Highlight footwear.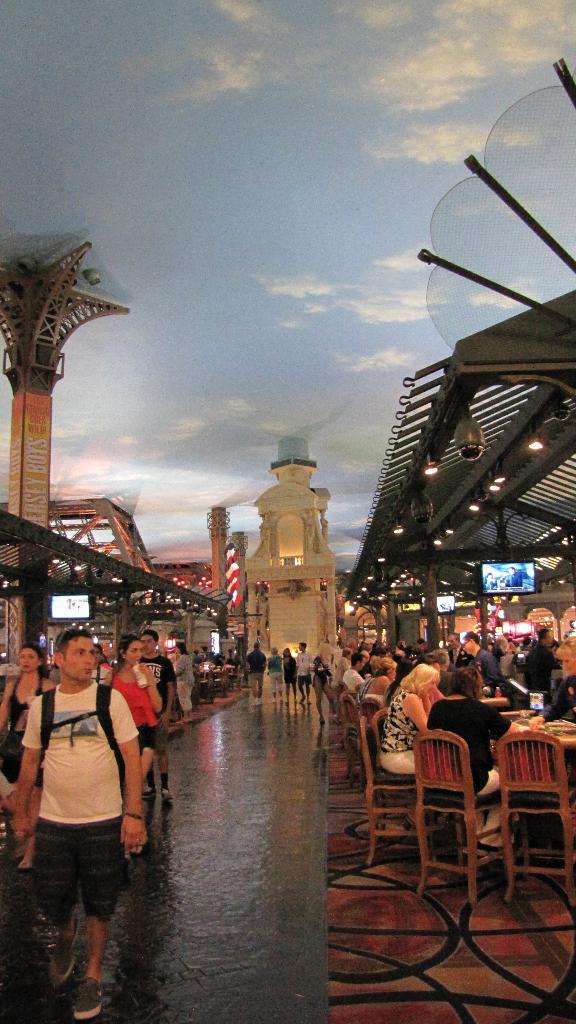
Highlighted region: <bbox>272, 696, 275, 705</bbox>.
